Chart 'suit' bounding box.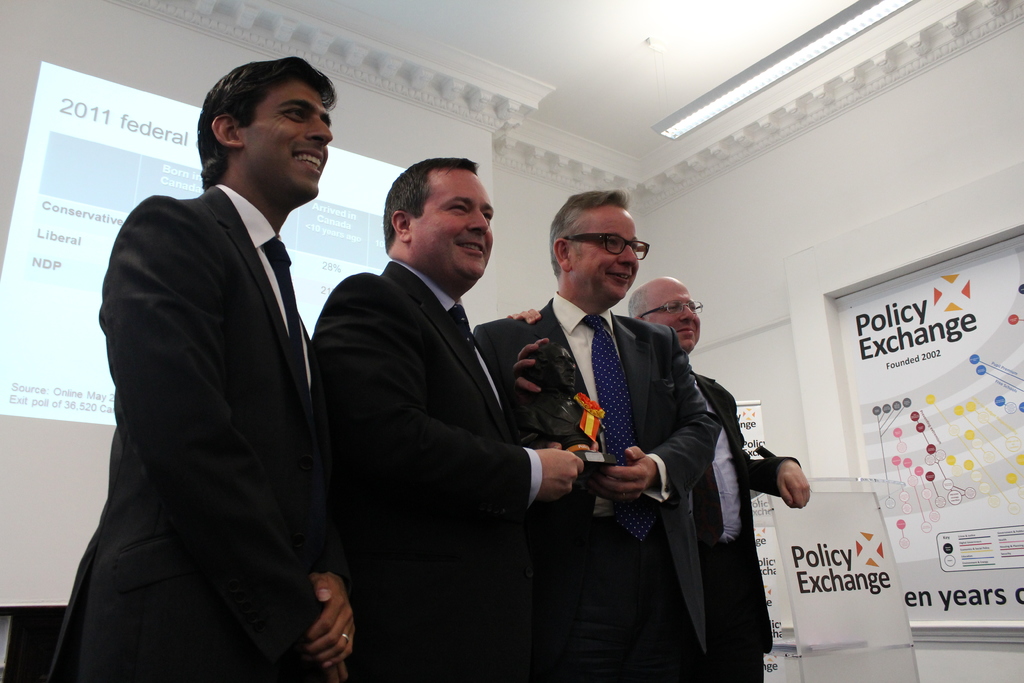
Charted: bbox(306, 259, 543, 682).
